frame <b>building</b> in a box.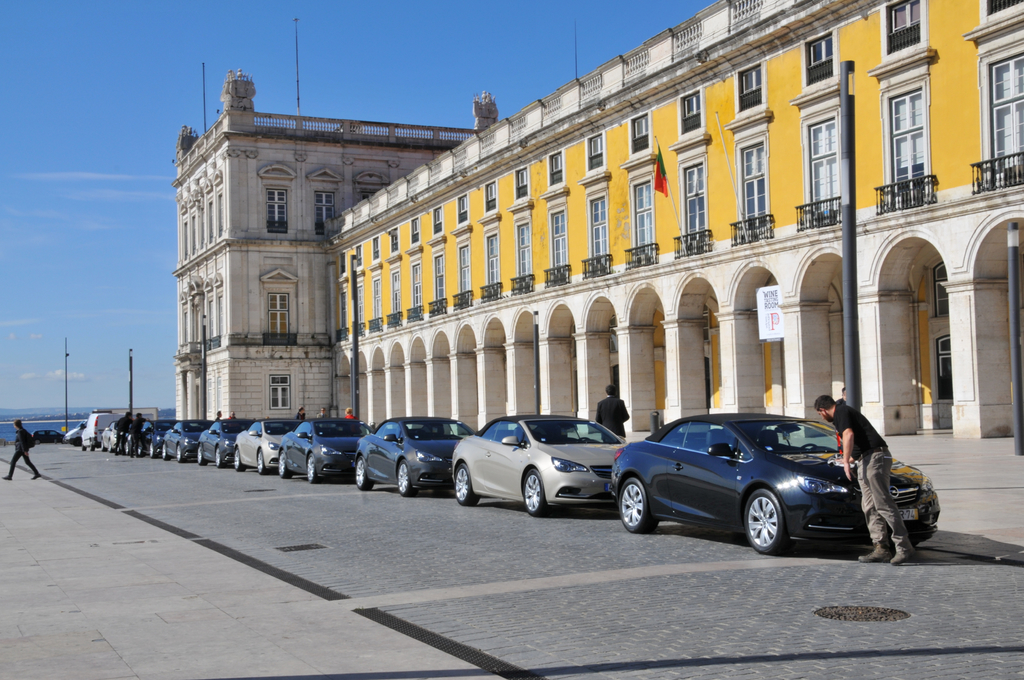
170, 67, 502, 422.
